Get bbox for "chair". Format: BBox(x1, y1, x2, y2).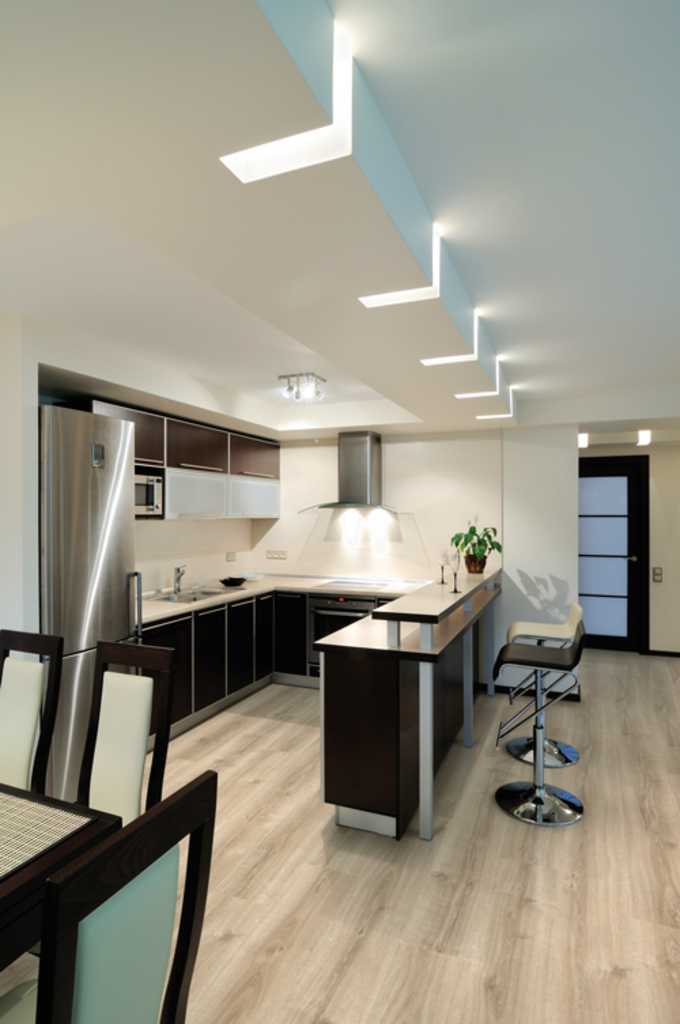
BBox(500, 602, 581, 774).
